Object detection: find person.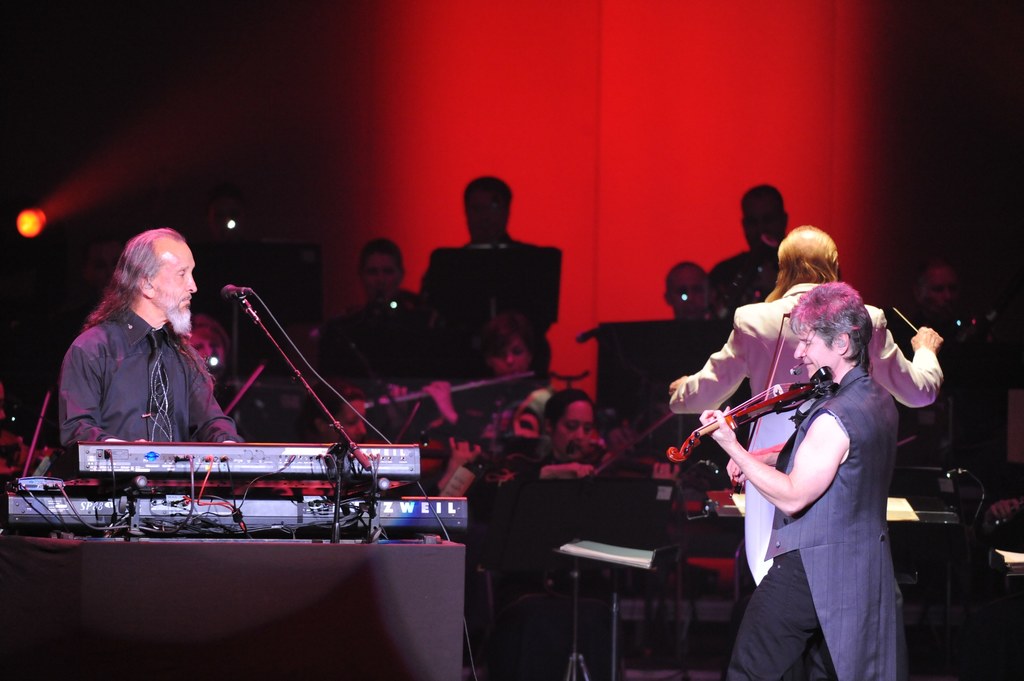
527:378:592:473.
